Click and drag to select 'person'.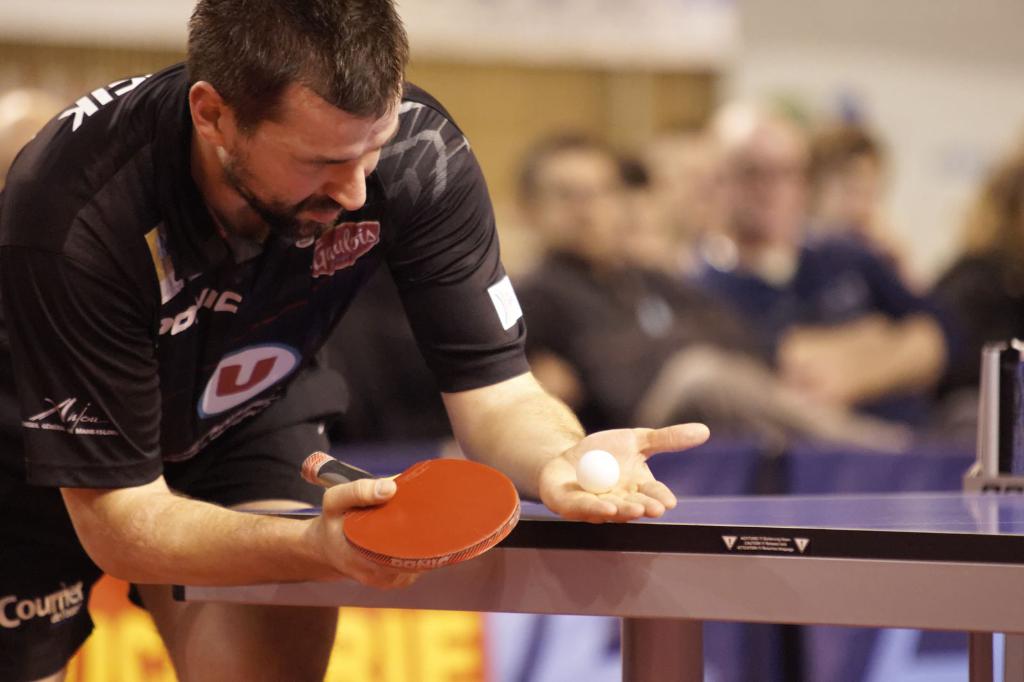
Selection: box=[488, 129, 920, 464].
